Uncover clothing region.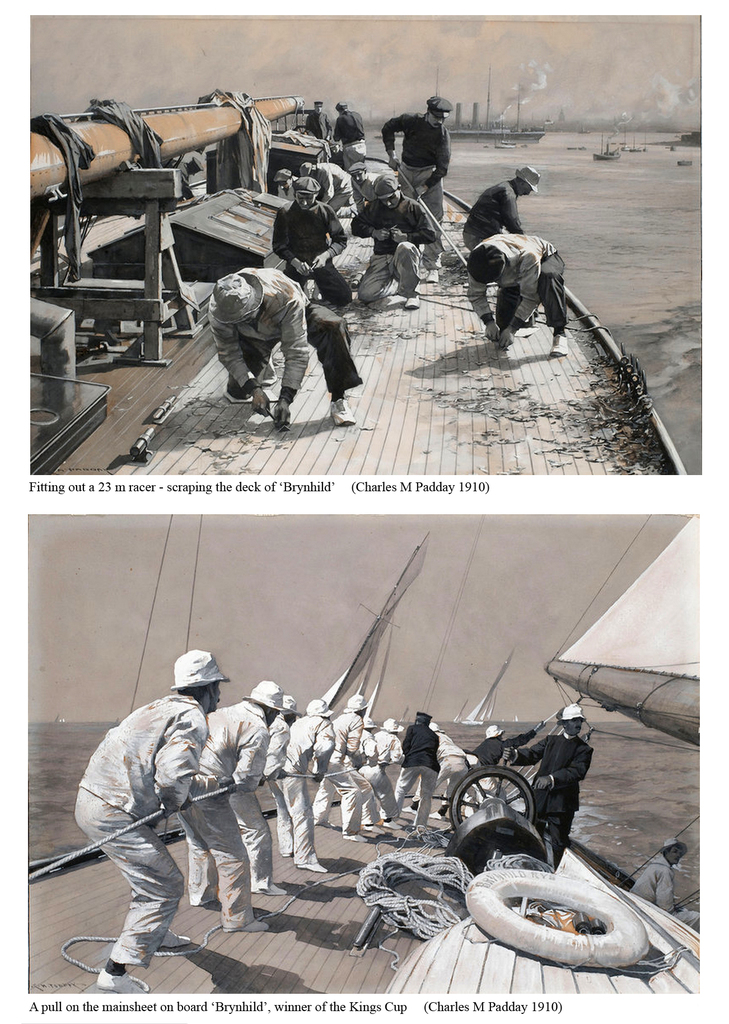
Uncovered: [x1=377, y1=109, x2=444, y2=273].
